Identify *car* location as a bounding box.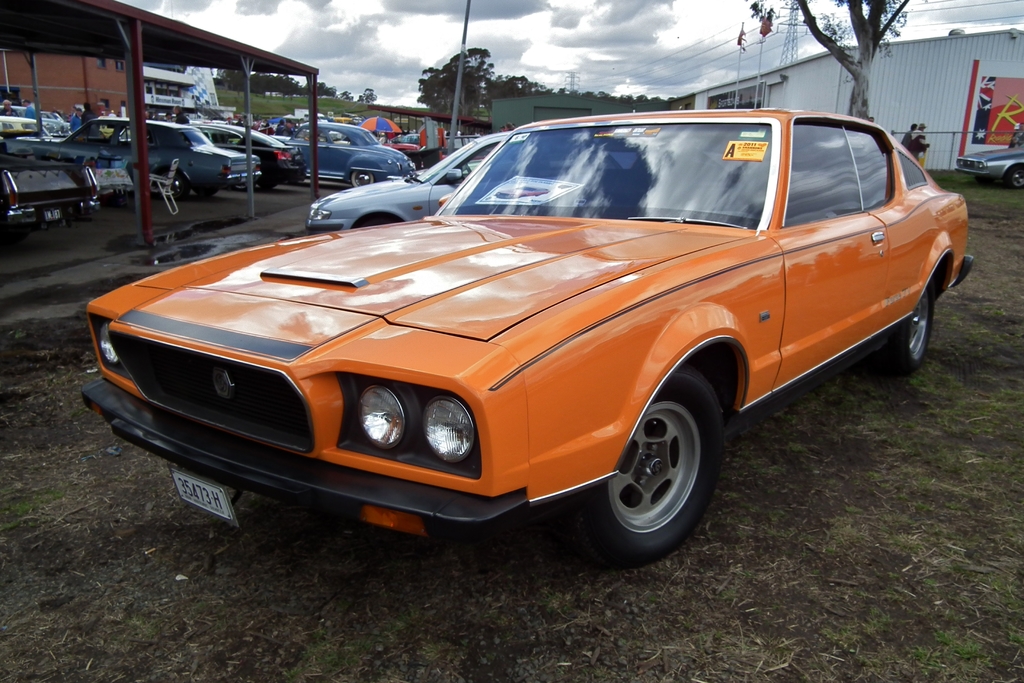
74,117,970,564.
